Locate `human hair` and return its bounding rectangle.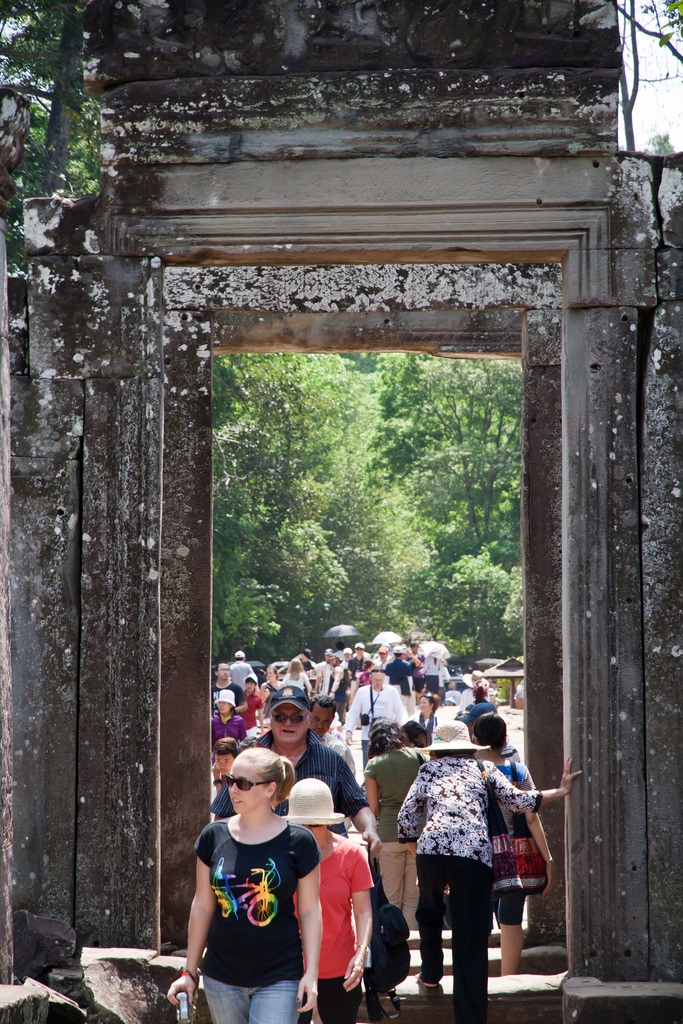
<region>235, 747, 292, 806</region>.
